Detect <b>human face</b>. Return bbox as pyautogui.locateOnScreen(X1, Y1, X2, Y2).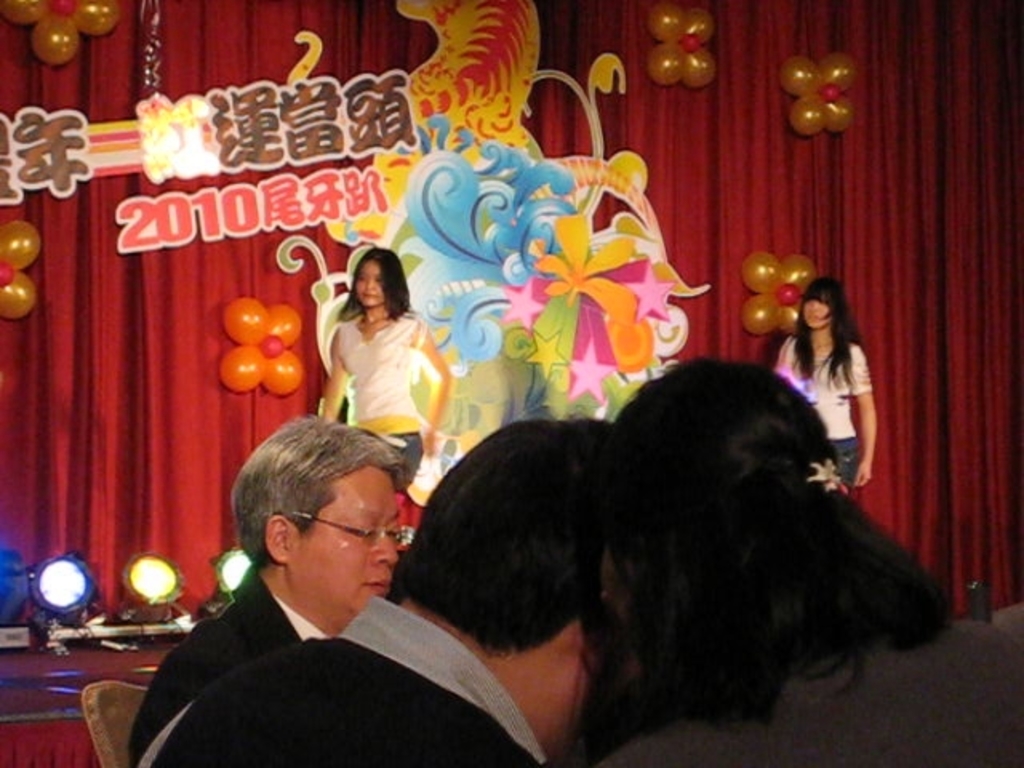
pyautogui.locateOnScreen(357, 262, 384, 306).
